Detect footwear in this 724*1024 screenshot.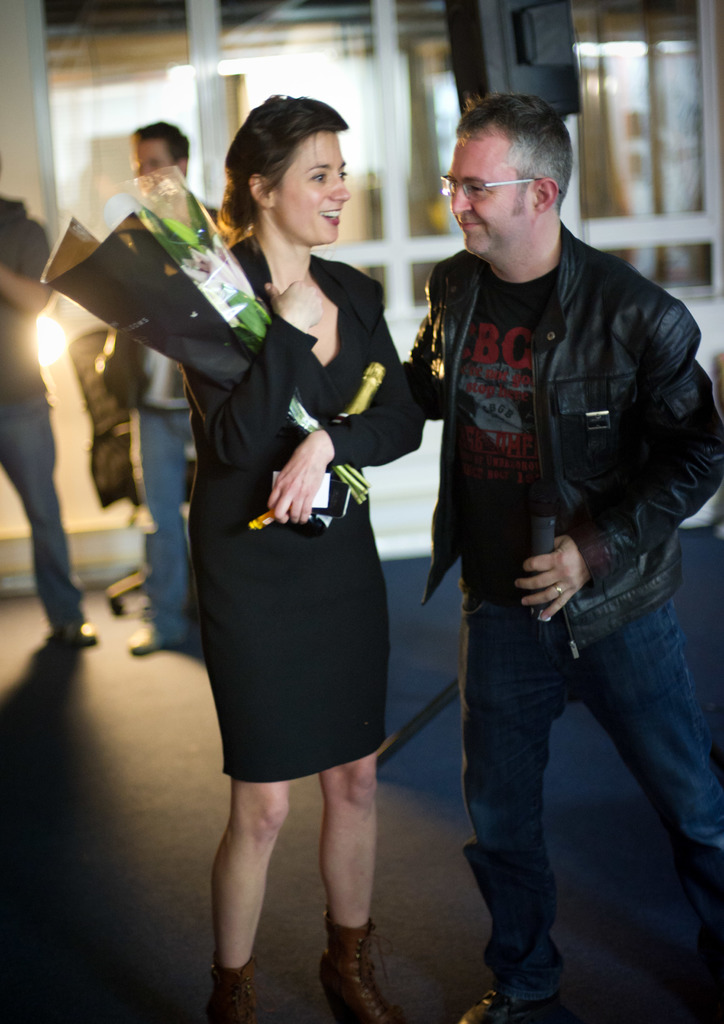
Detection: 460,993,554,1023.
